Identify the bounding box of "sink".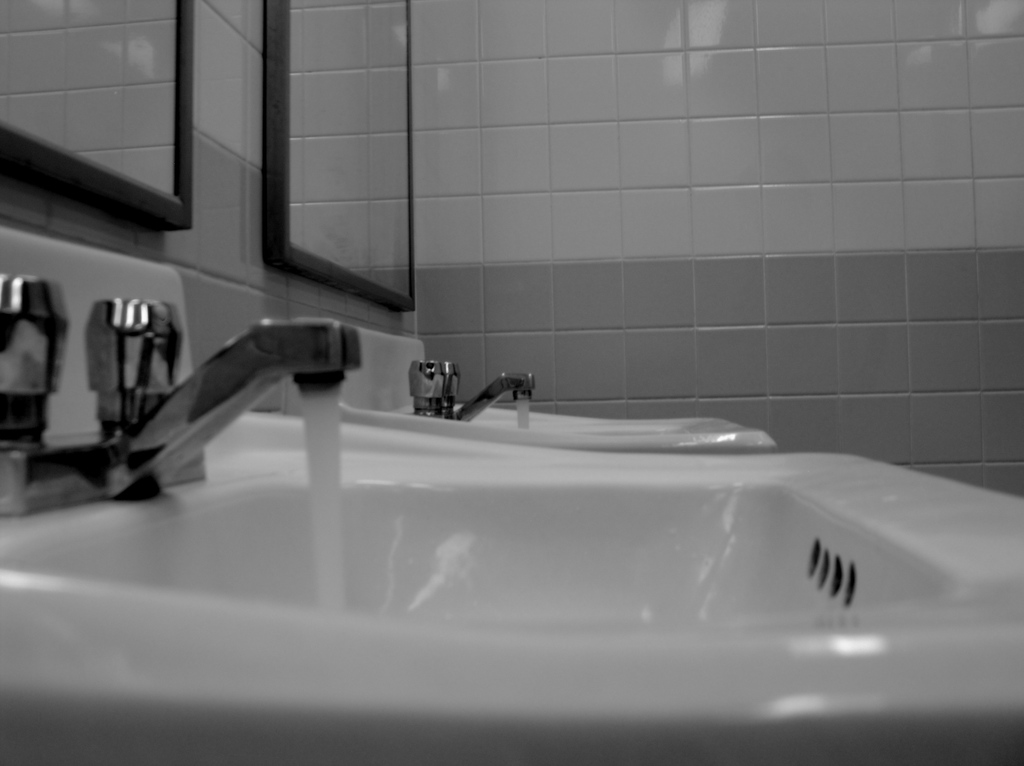
289 315 778 453.
